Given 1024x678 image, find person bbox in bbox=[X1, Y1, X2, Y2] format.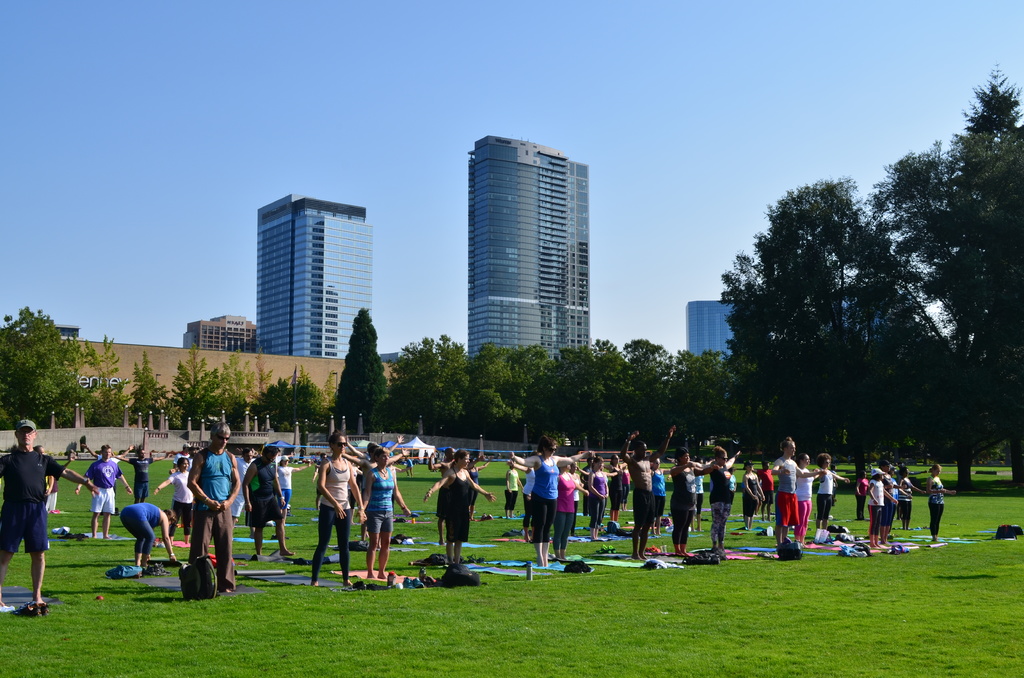
bbox=[70, 448, 129, 533].
